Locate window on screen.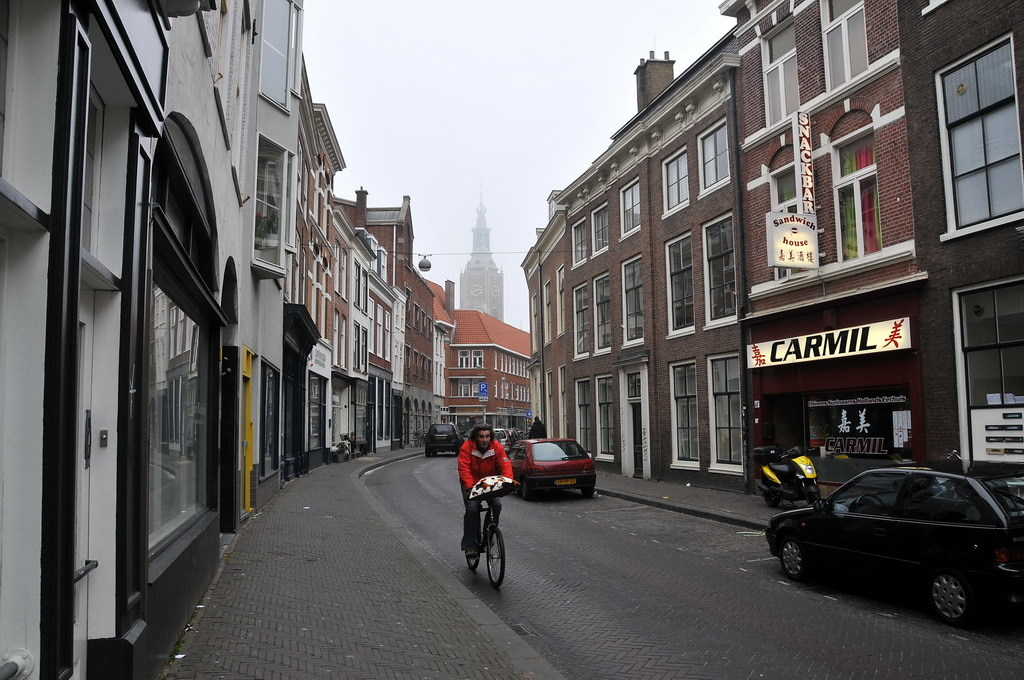
On screen at Rect(590, 204, 612, 263).
